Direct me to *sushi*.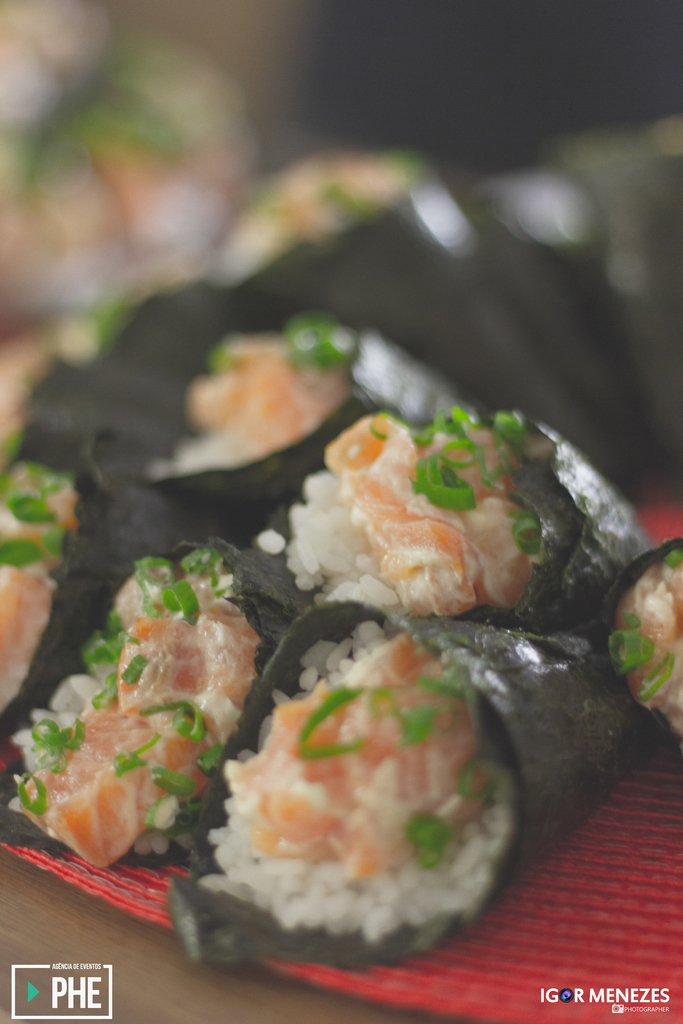
Direction: 297/419/625/636.
